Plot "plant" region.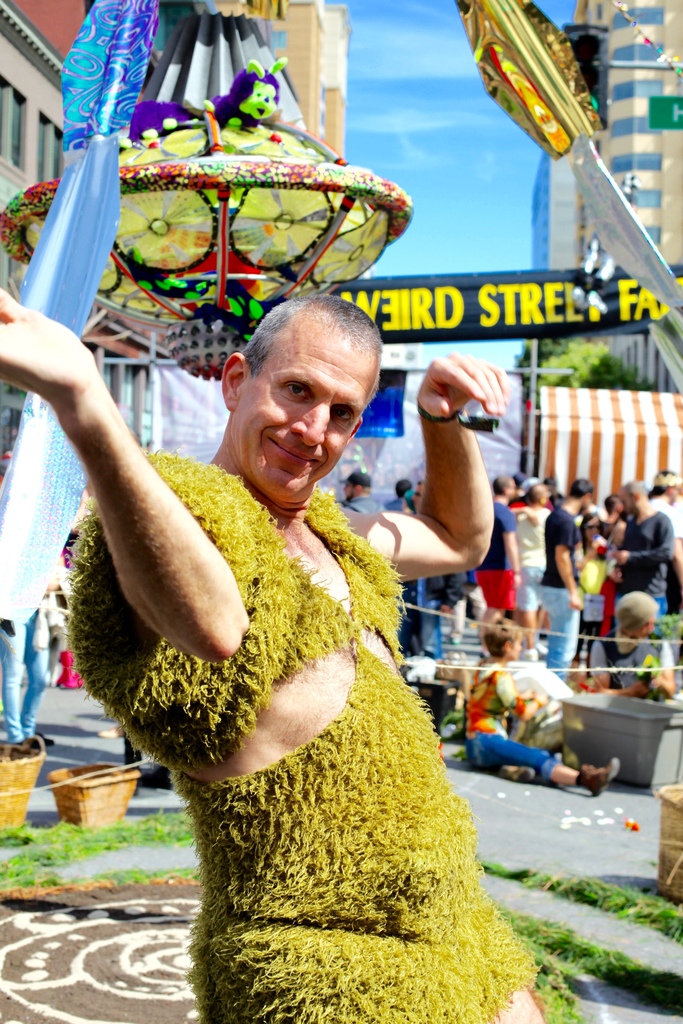
Plotted at {"x1": 492, "y1": 899, "x2": 682, "y2": 1023}.
